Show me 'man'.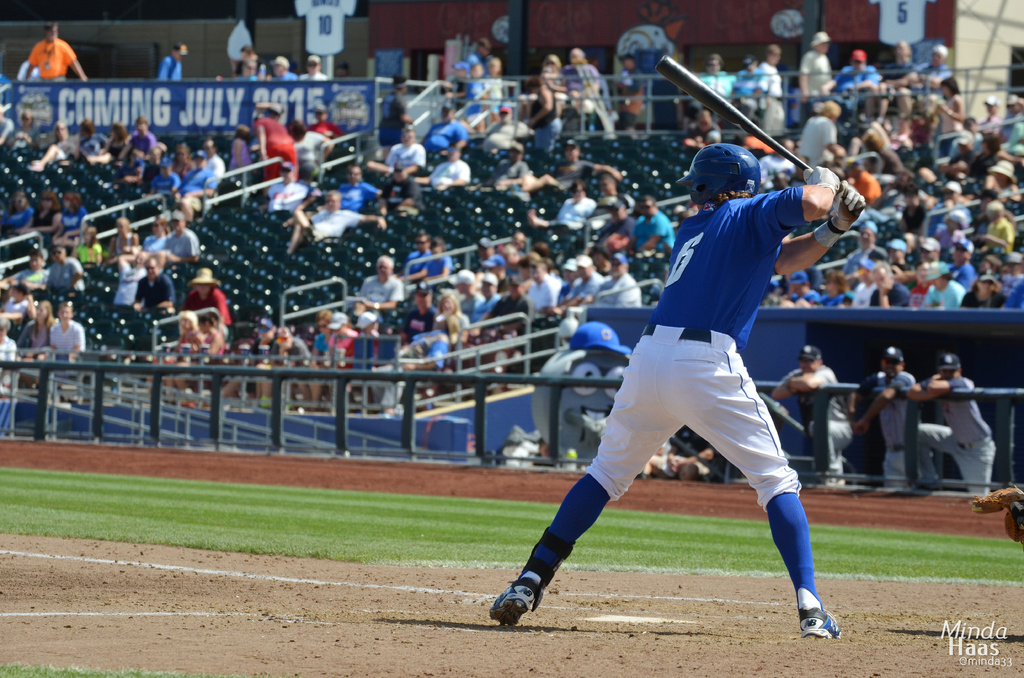
'man' is here: {"x1": 582, "y1": 170, "x2": 634, "y2": 230}.
